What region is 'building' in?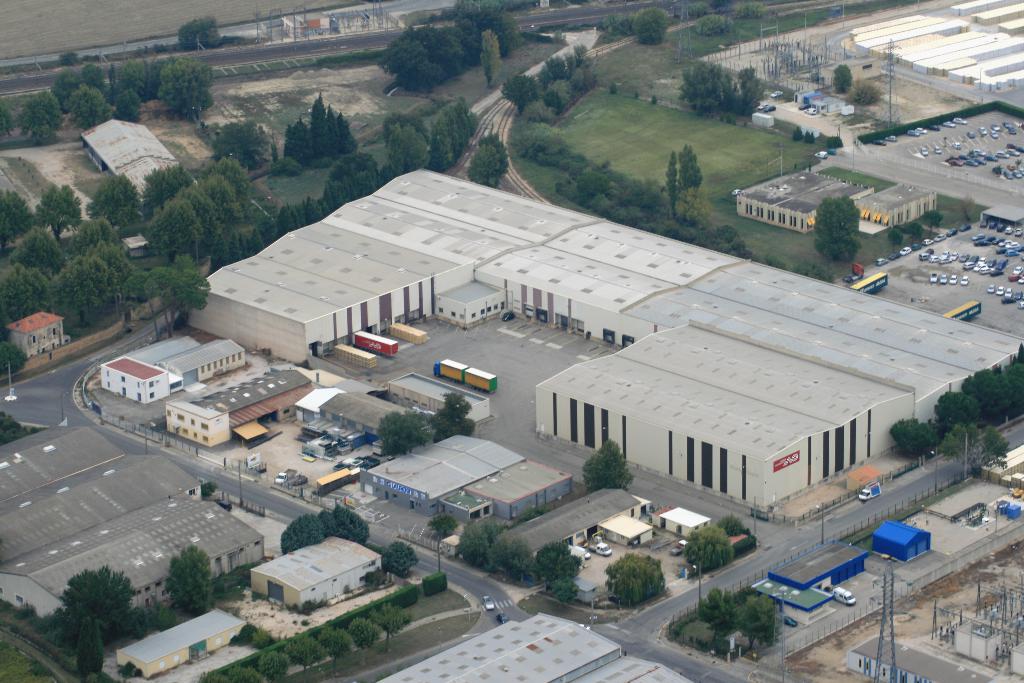
select_region(647, 507, 706, 549).
